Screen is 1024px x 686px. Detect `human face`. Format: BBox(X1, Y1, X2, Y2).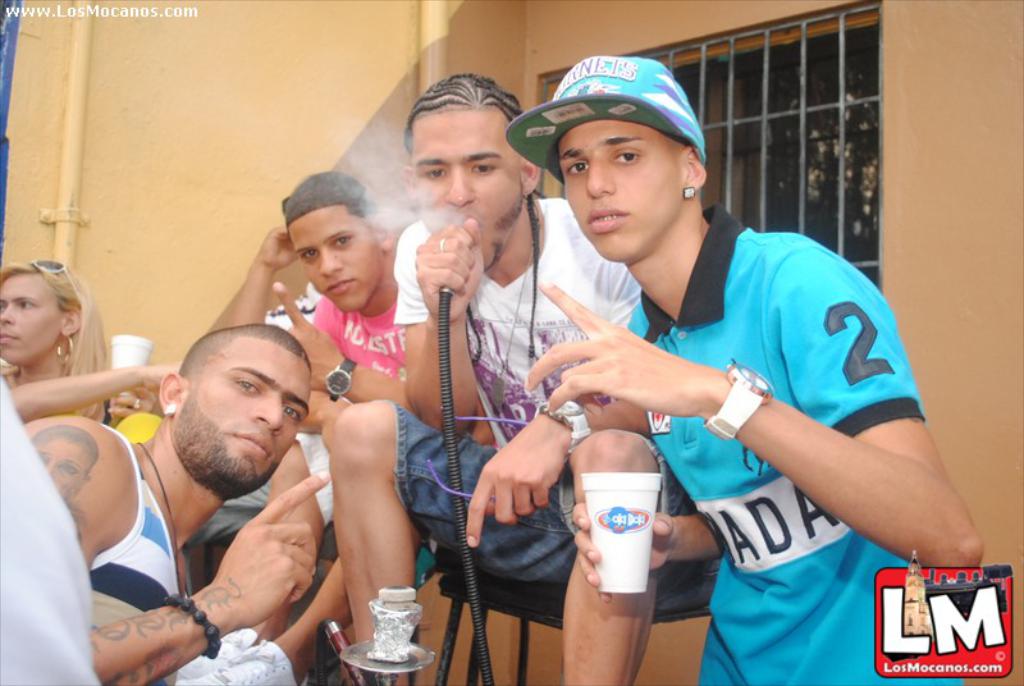
BBox(559, 116, 685, 262).
